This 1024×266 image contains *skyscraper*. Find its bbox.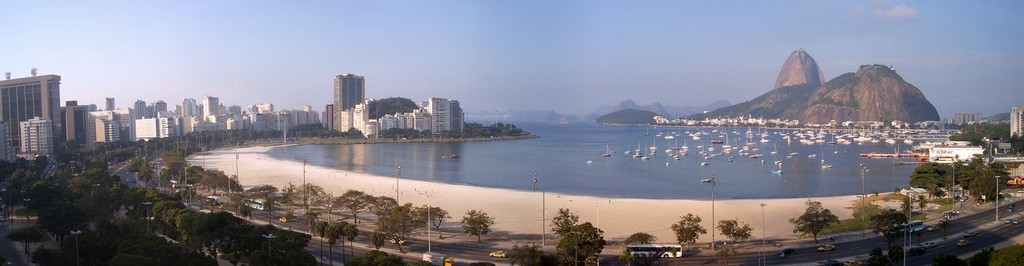
<box>305,97,316,125</box>.
